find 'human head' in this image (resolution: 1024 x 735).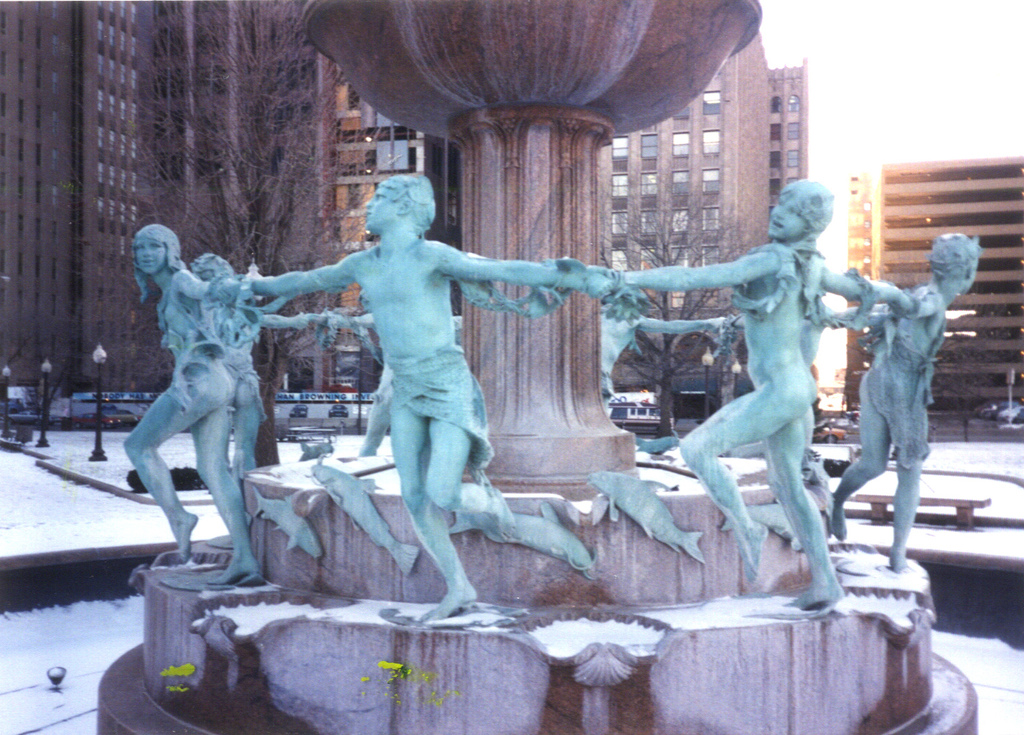
select_region(364, 173, 441, 239).
